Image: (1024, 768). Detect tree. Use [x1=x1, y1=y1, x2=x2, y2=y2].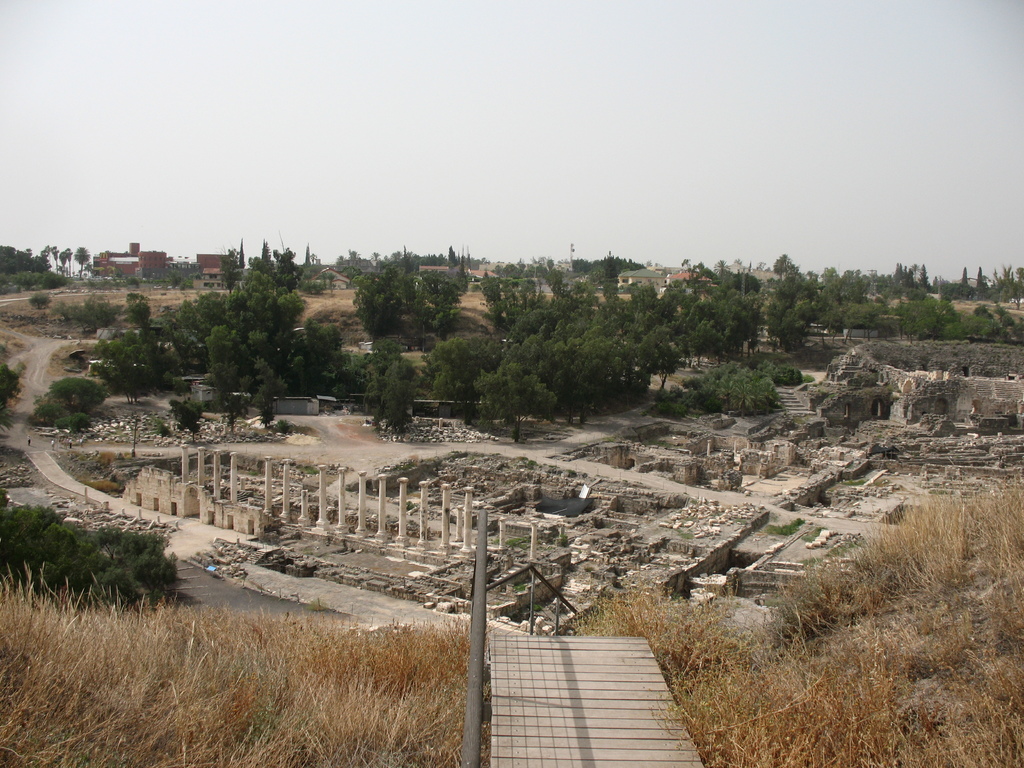
[x1=701, y1=280, x2=734, y2=316].
